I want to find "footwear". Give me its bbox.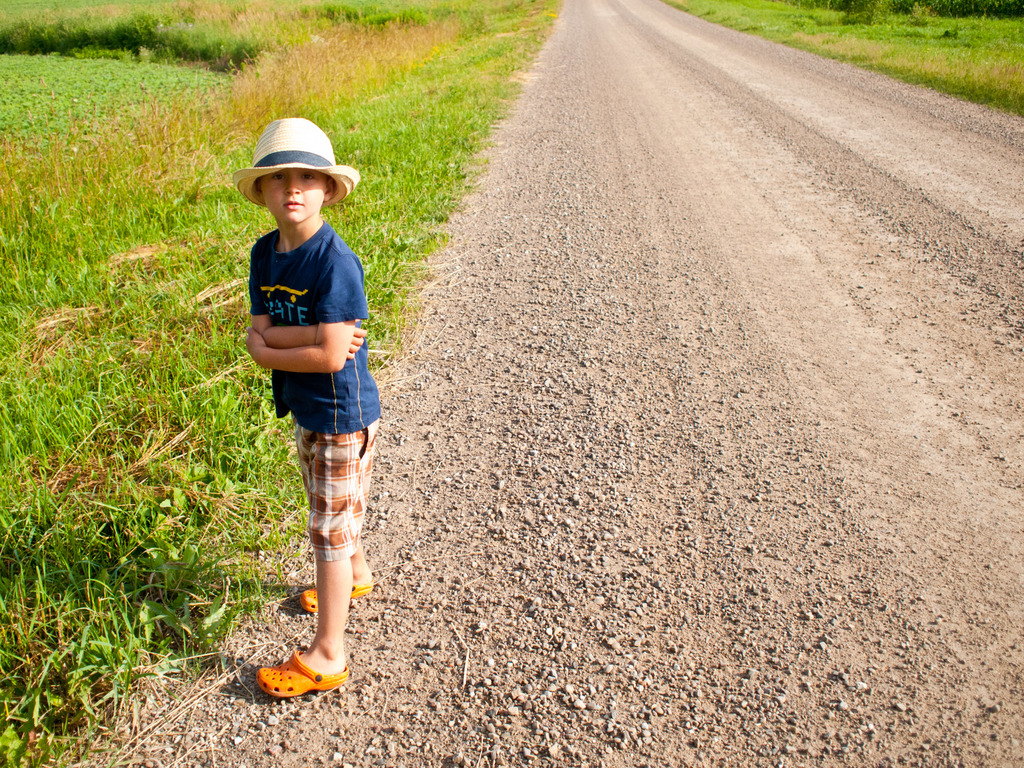
box(254, 589, 346, 716).
